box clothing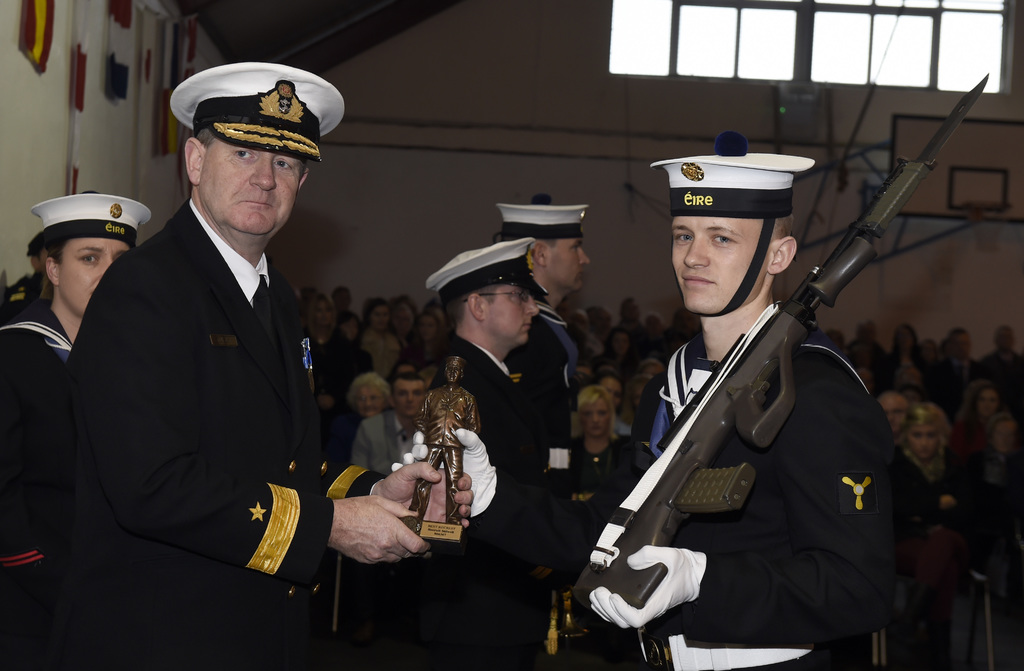
{"x1": 900, "y1": 449, "x2": 984, "y2": 670}
